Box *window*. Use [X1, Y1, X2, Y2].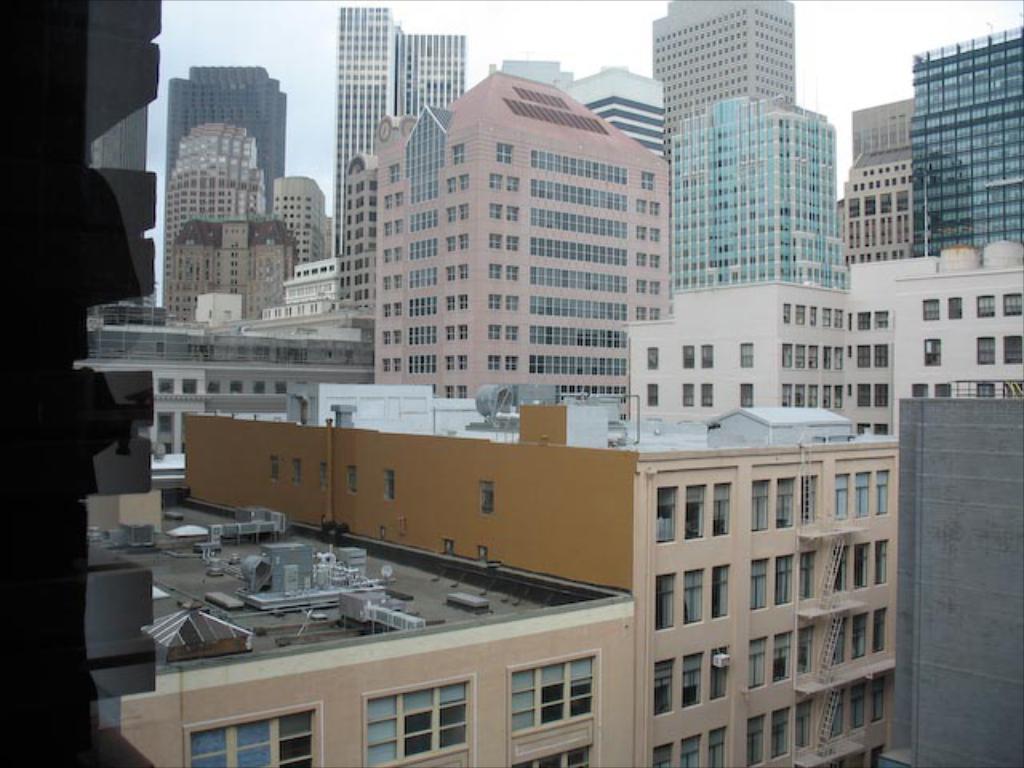
[834, 470, 850, 523].
